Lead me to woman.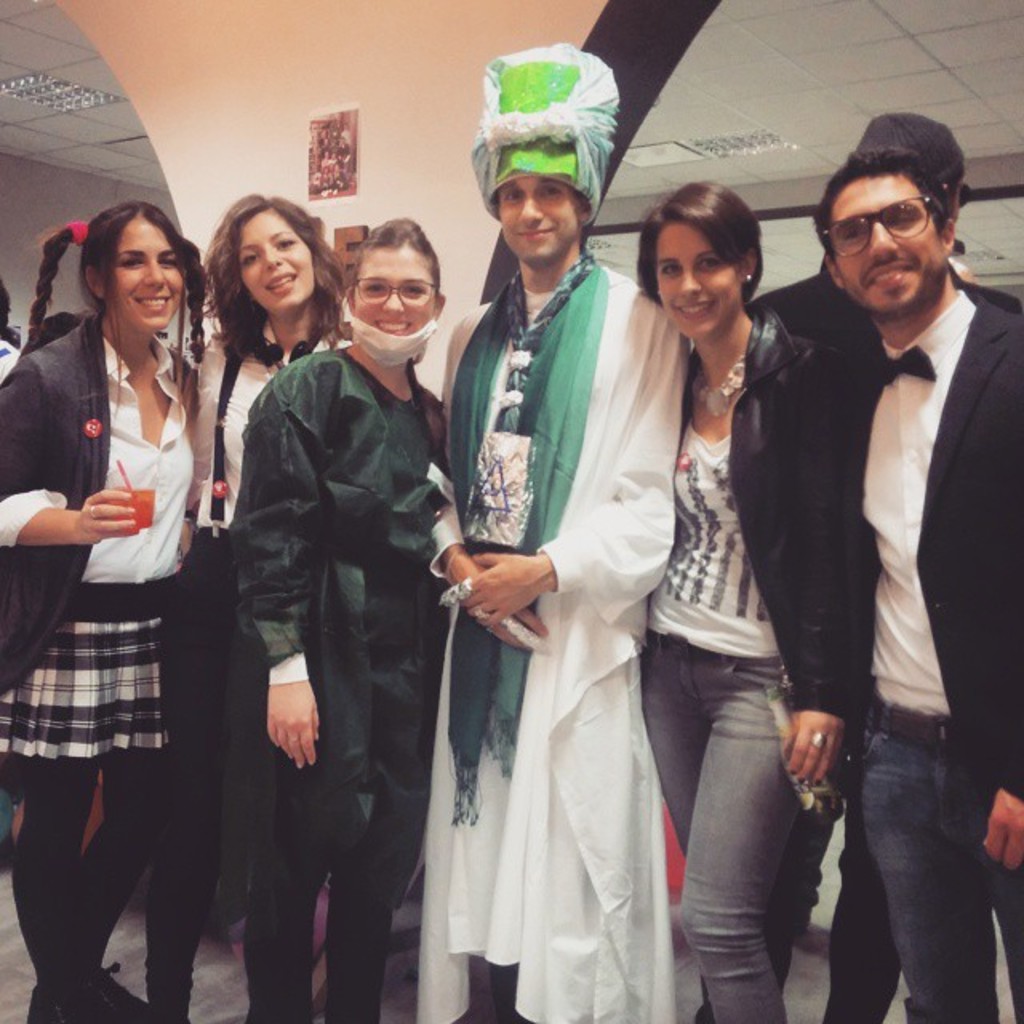
Lead to 627:176:832:1022.
